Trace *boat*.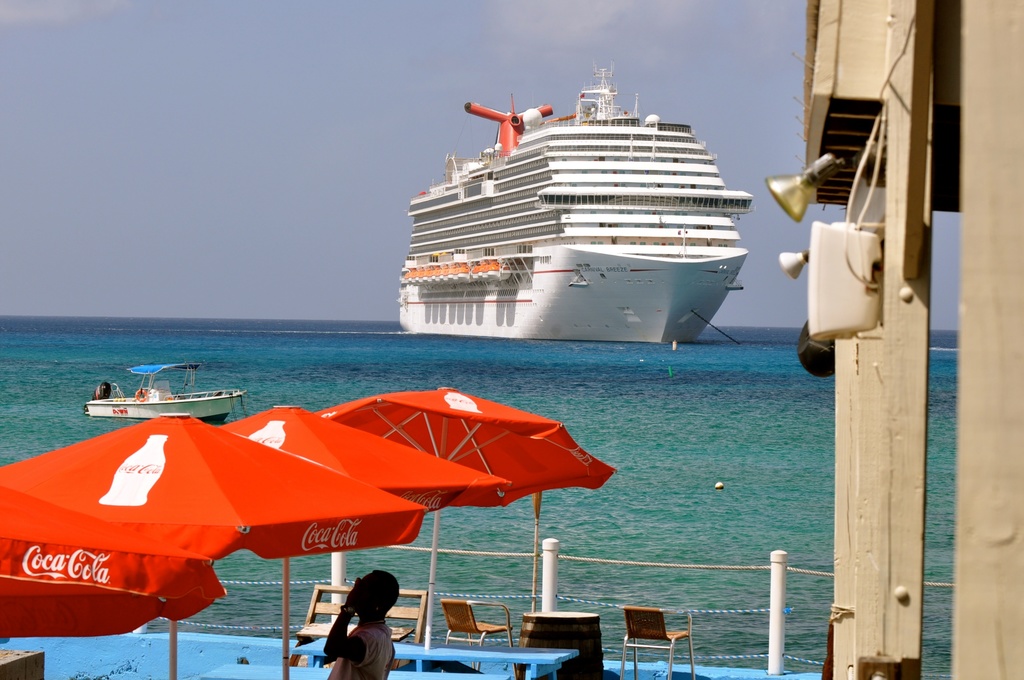
Traced to [388, 50, 773, 344].
